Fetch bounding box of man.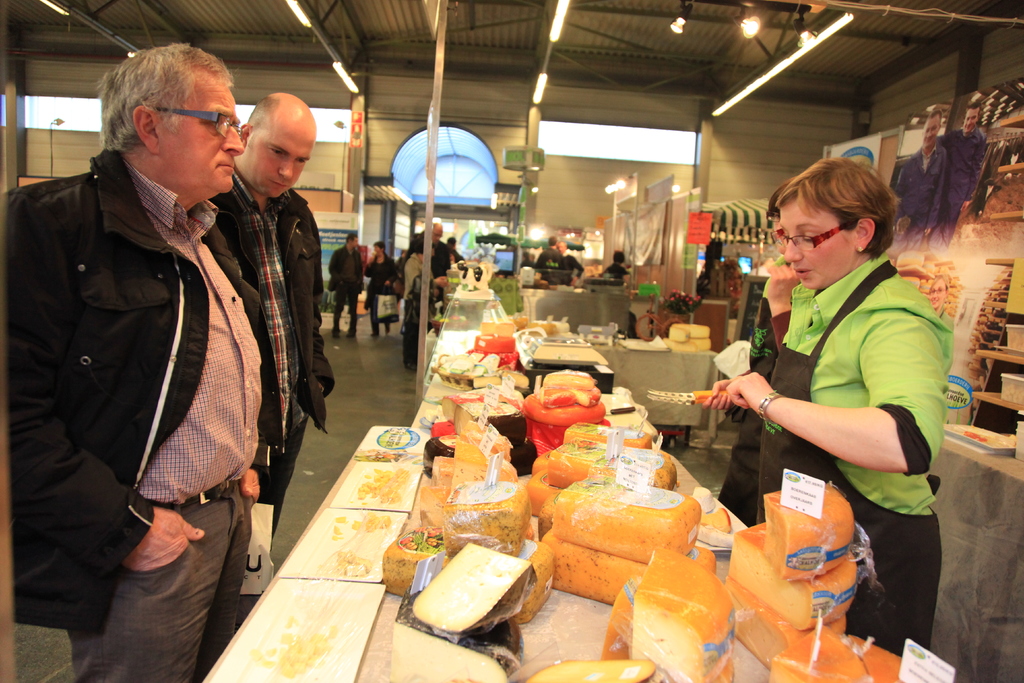
Bbox: locate(532, 238, 563, 284).
